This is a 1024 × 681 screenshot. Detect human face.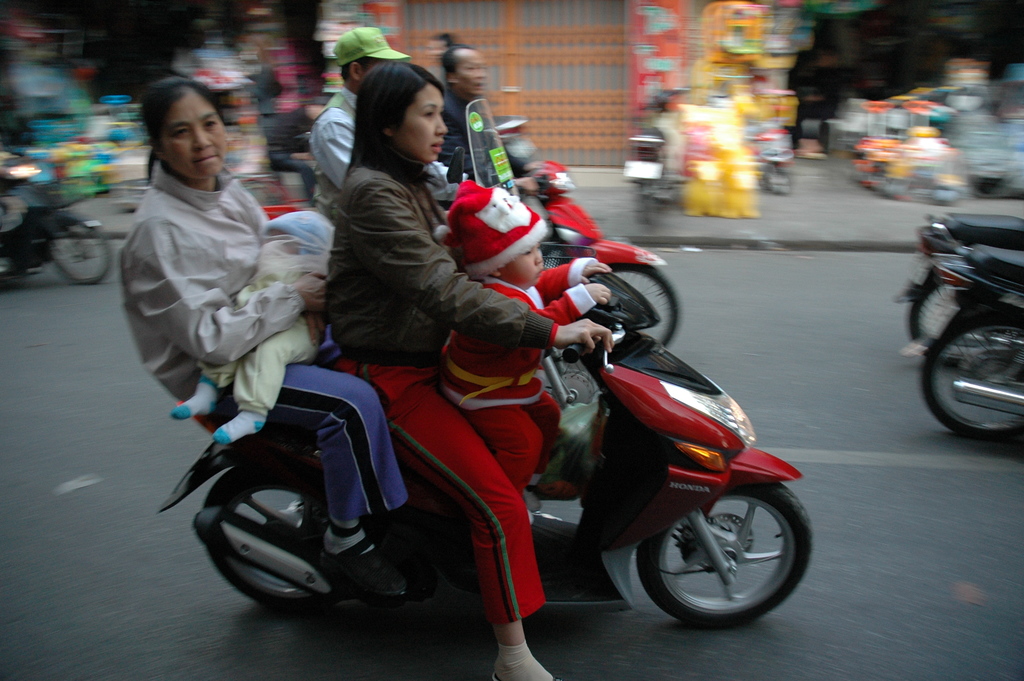
<box>400,85,445,161</box>.
